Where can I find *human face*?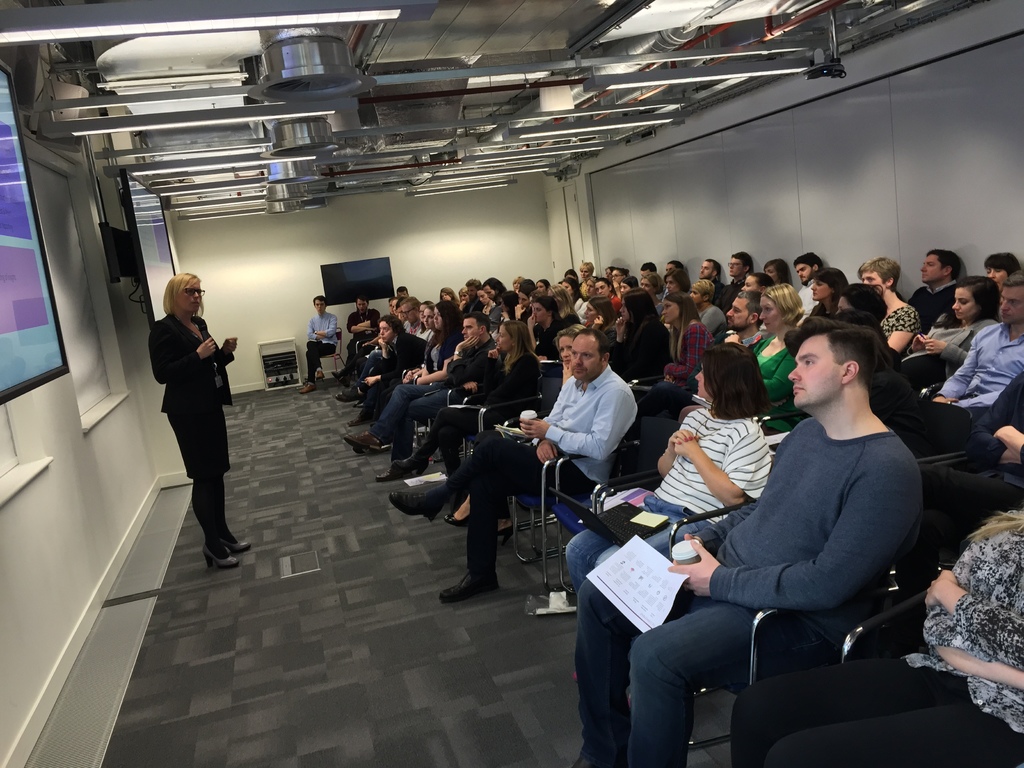
You can find it at x1=556 y1=339 x2=572 y2=367.
